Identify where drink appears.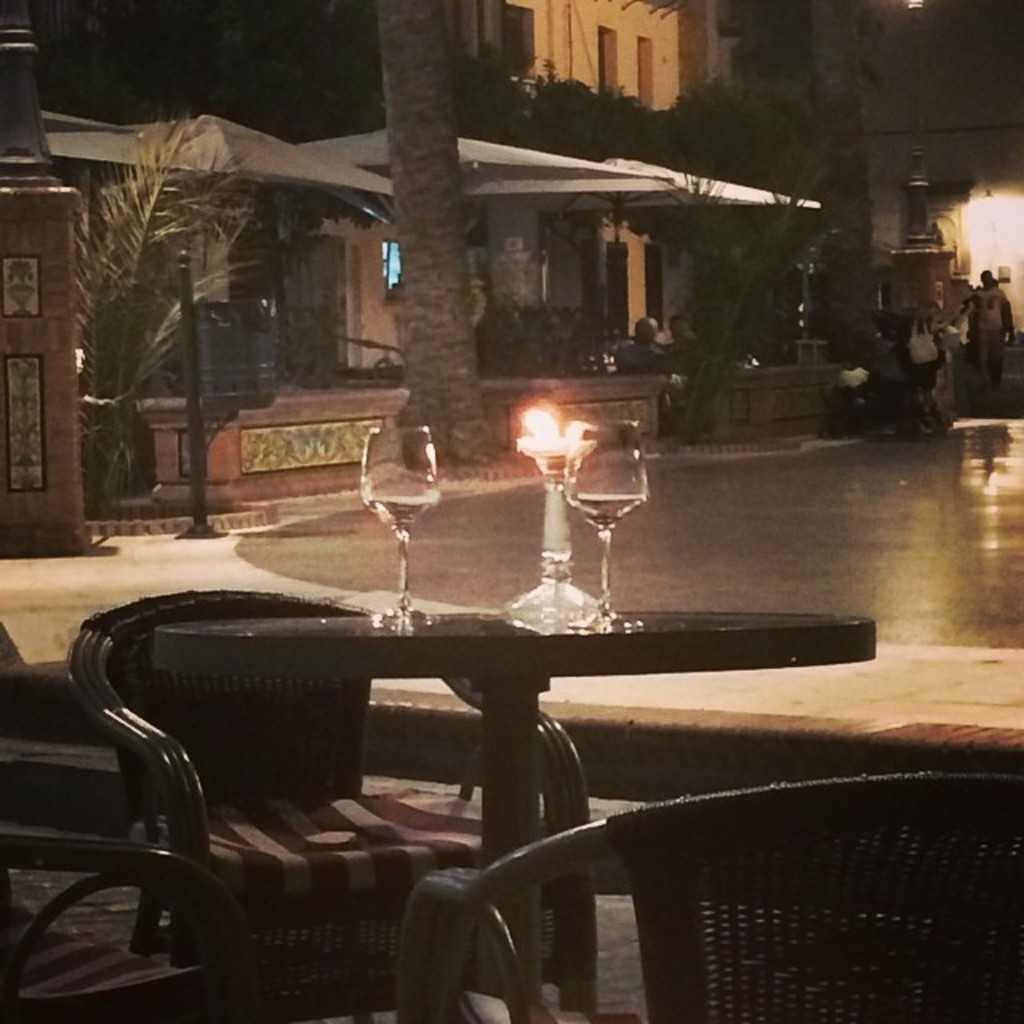
Appears at left=566, top=496, right=643, bottom=536.
